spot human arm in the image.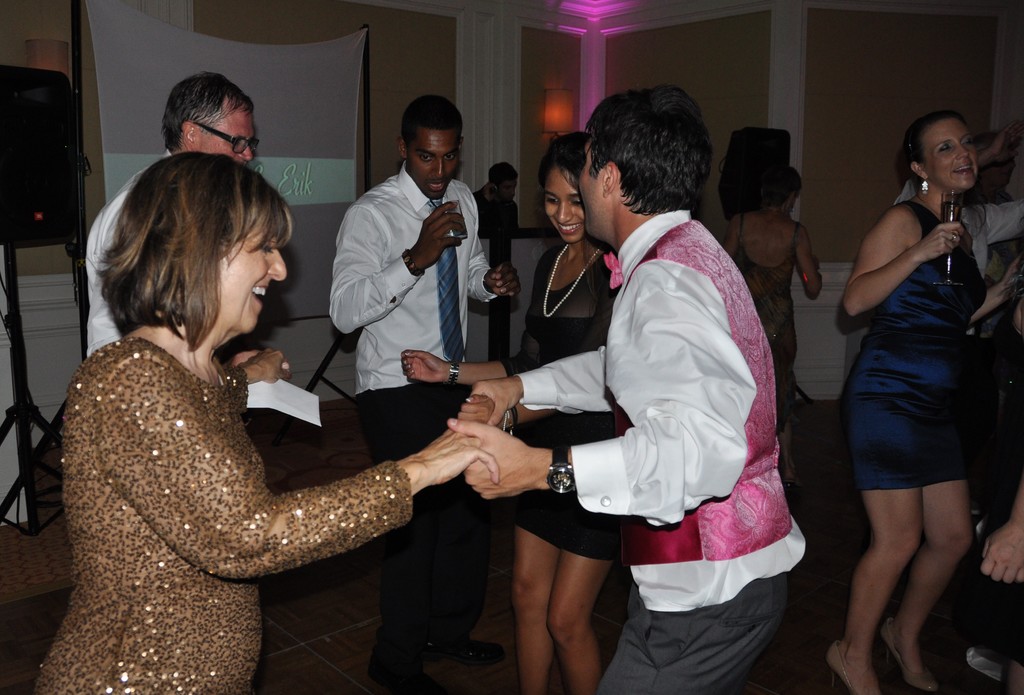
human arm found at bbox=[980, 481, 1023, 584].
